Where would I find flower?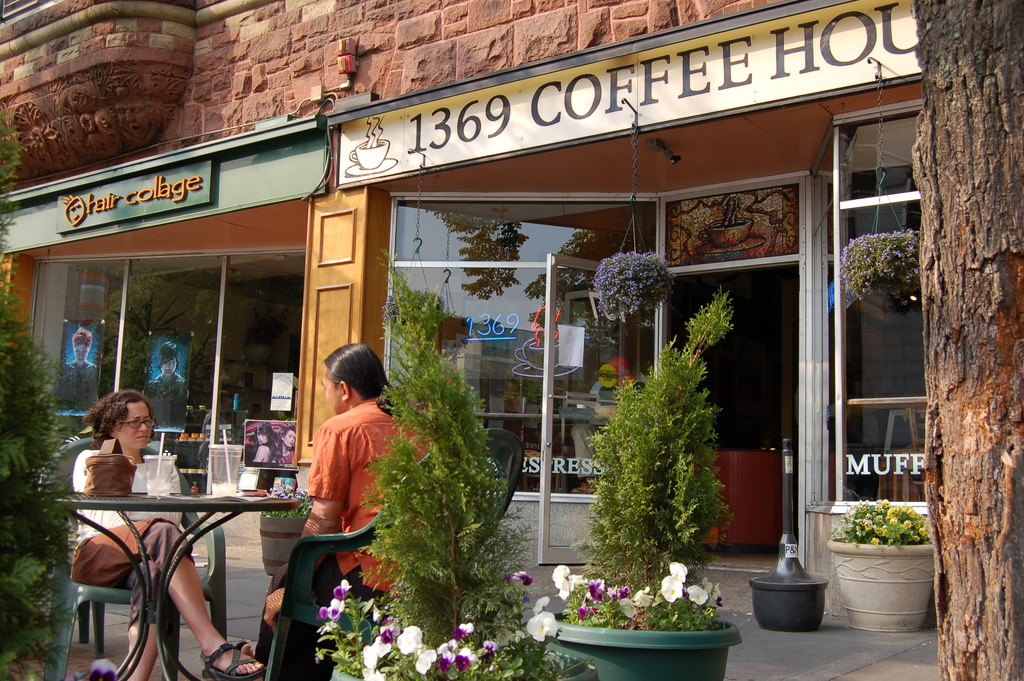
At (420,649,431,673).
